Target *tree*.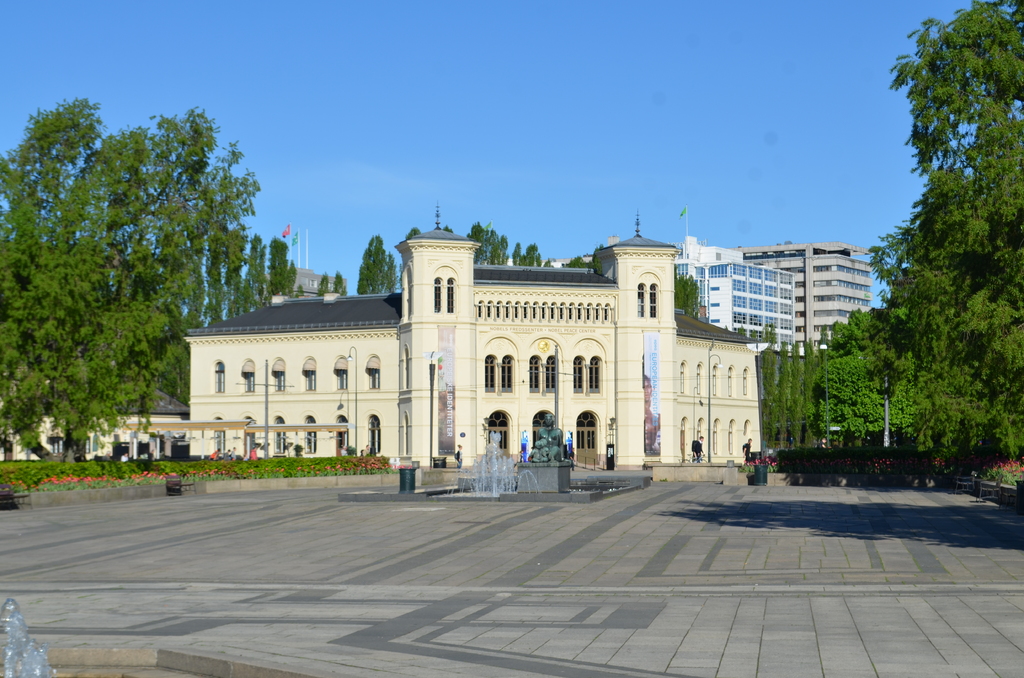
Target region: (356, 228, 404, 295).
